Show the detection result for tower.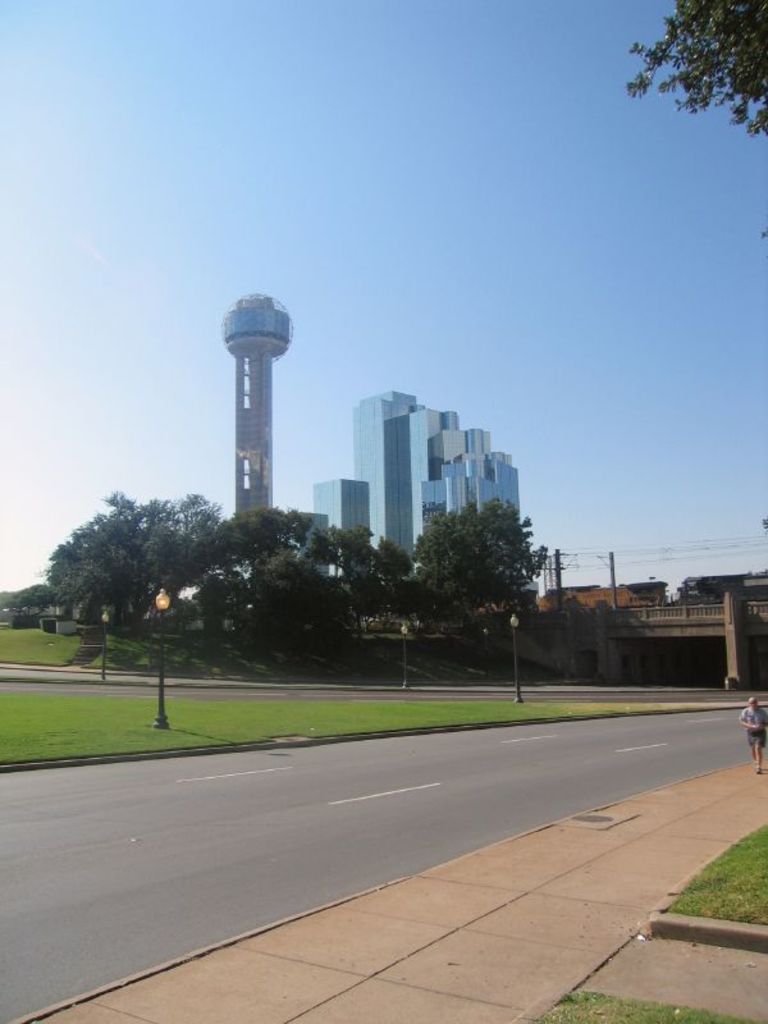
207,271,306,500.
